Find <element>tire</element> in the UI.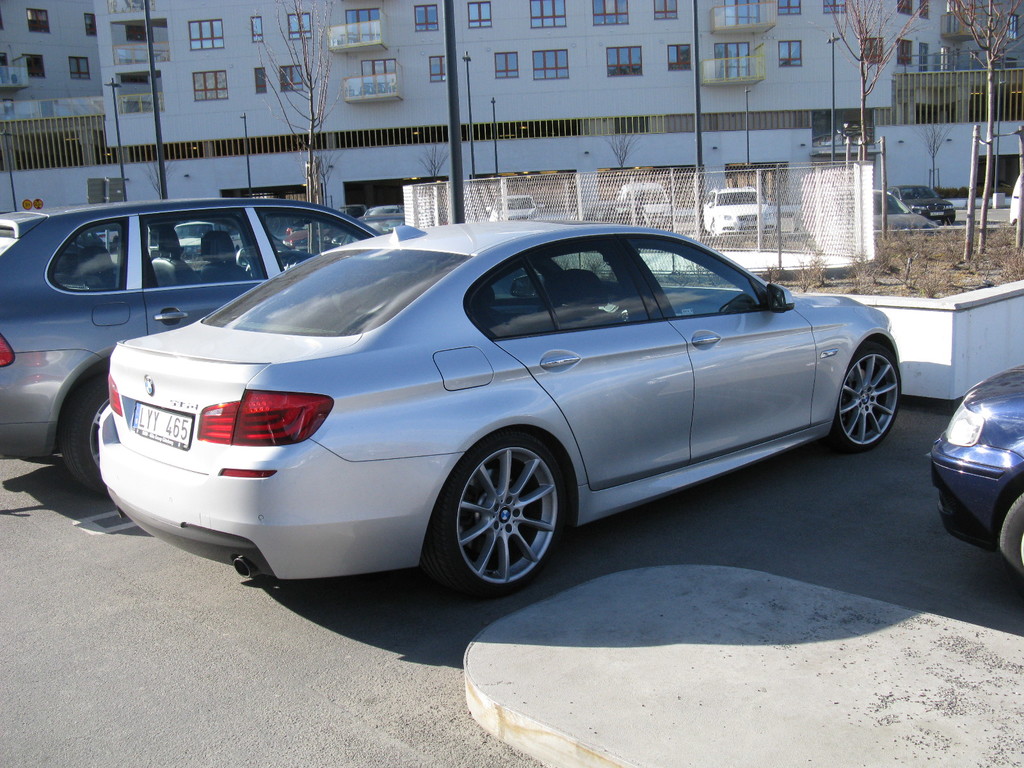
UI element at bbox(435, 427, 576, 594).
